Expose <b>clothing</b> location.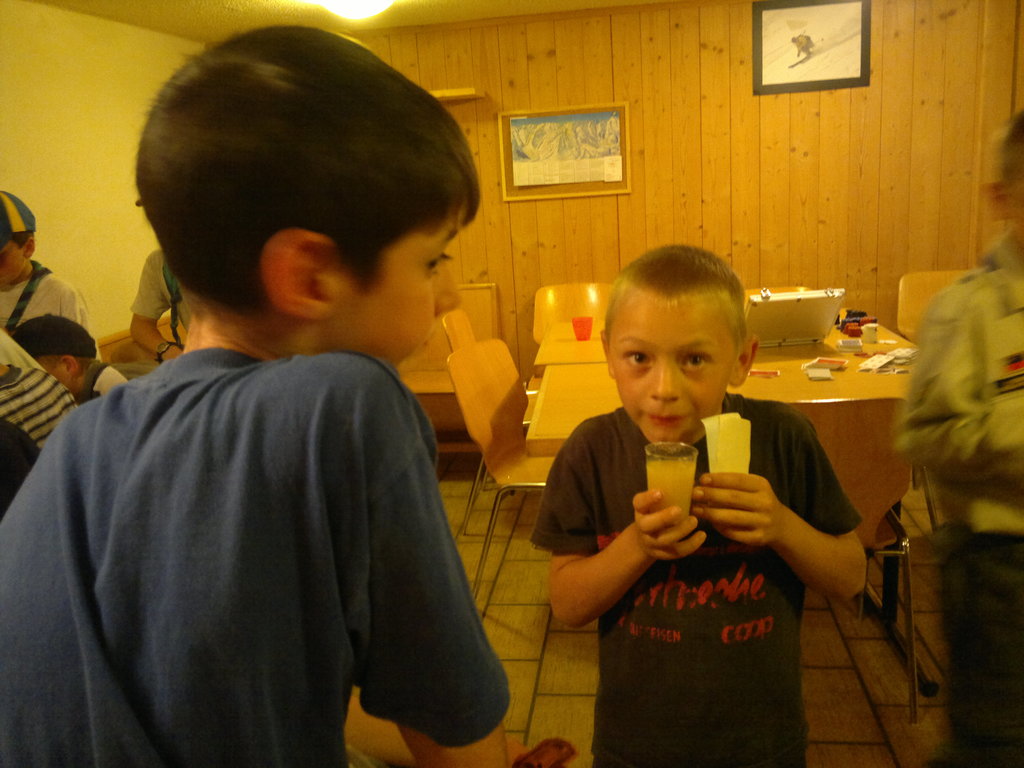
Exposed at (126, 250, 193, 336).
